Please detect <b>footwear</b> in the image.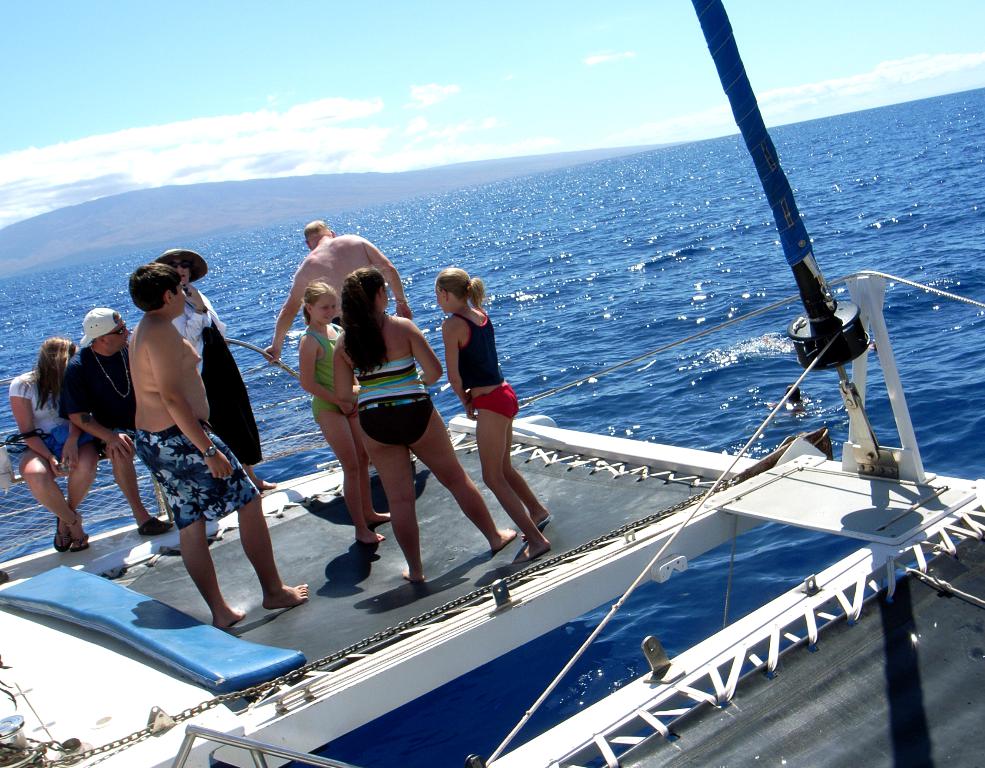
crop(135, 515, 174, 533).
